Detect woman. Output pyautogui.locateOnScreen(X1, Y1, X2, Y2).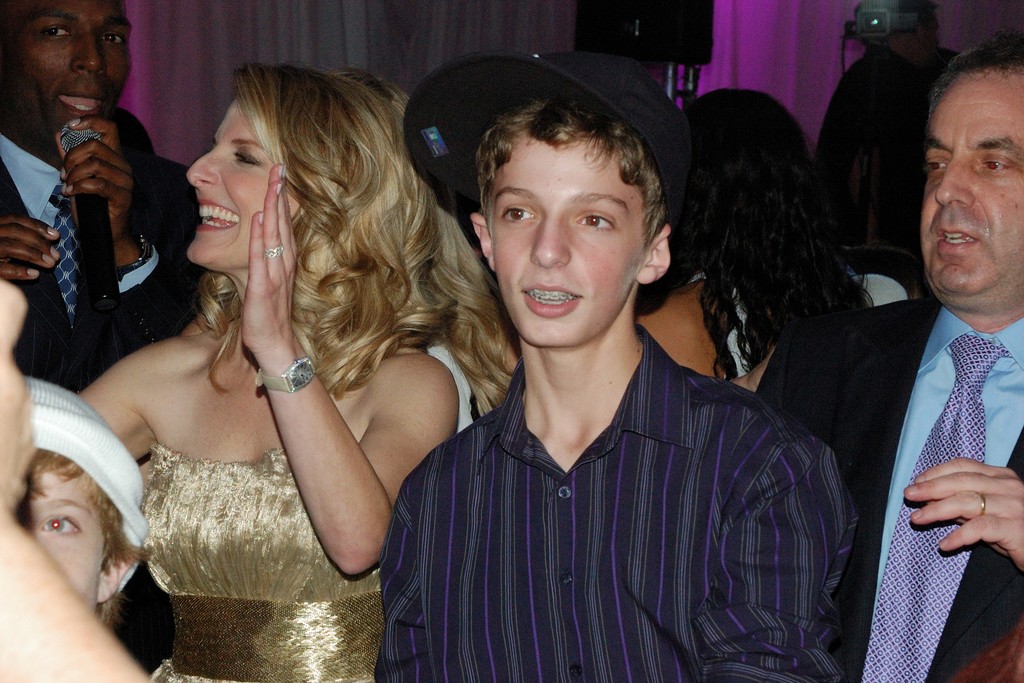
pyautogui.locateOnScreen(630, 83, 912, 394).
